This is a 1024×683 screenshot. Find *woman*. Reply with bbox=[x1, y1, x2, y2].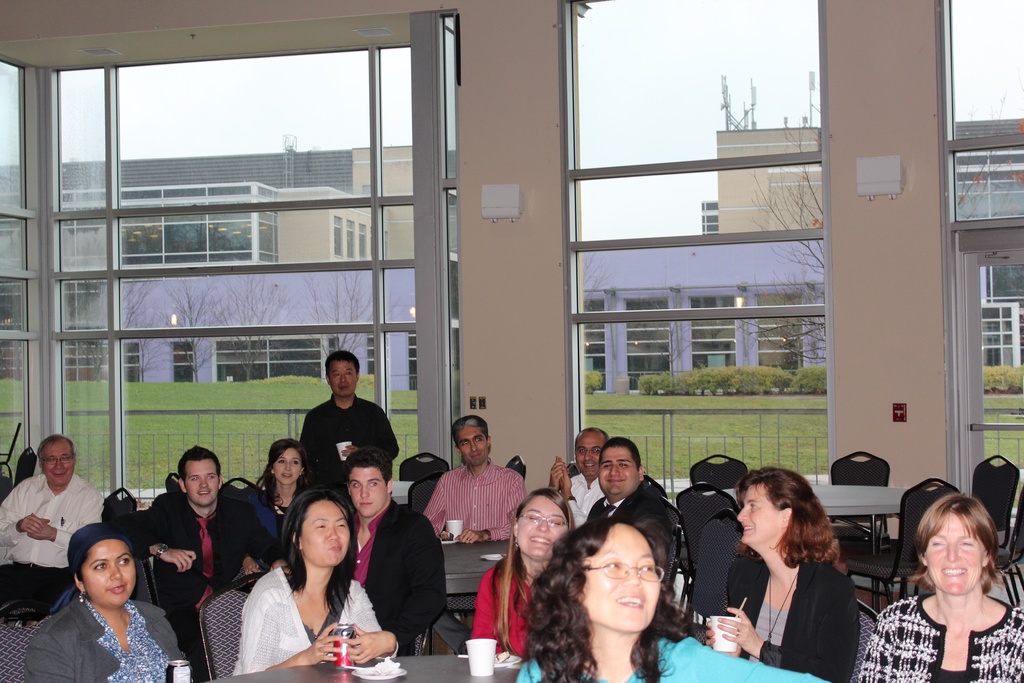
bbox=[515, 516, 831, 682].
